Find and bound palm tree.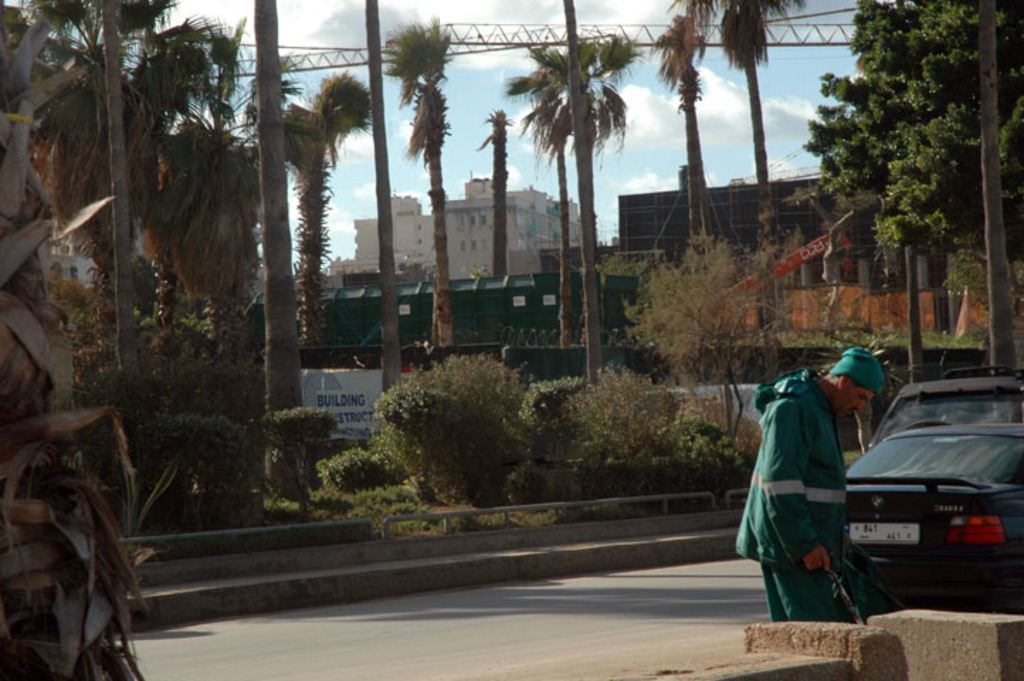
Bound: detection(386, 28, 460, 369).
